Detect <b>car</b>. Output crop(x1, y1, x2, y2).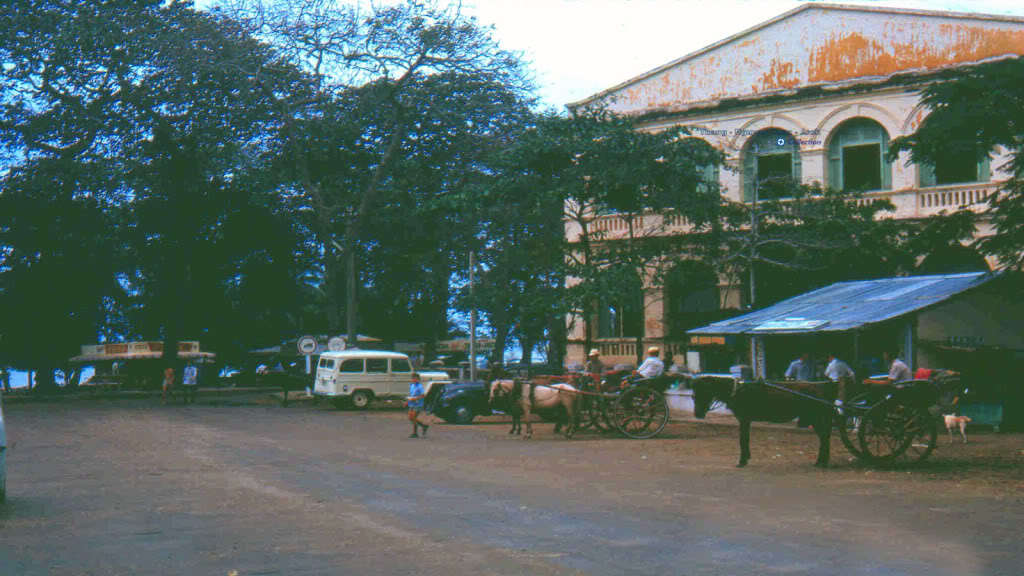
crop(313, 346, 450, 407).
